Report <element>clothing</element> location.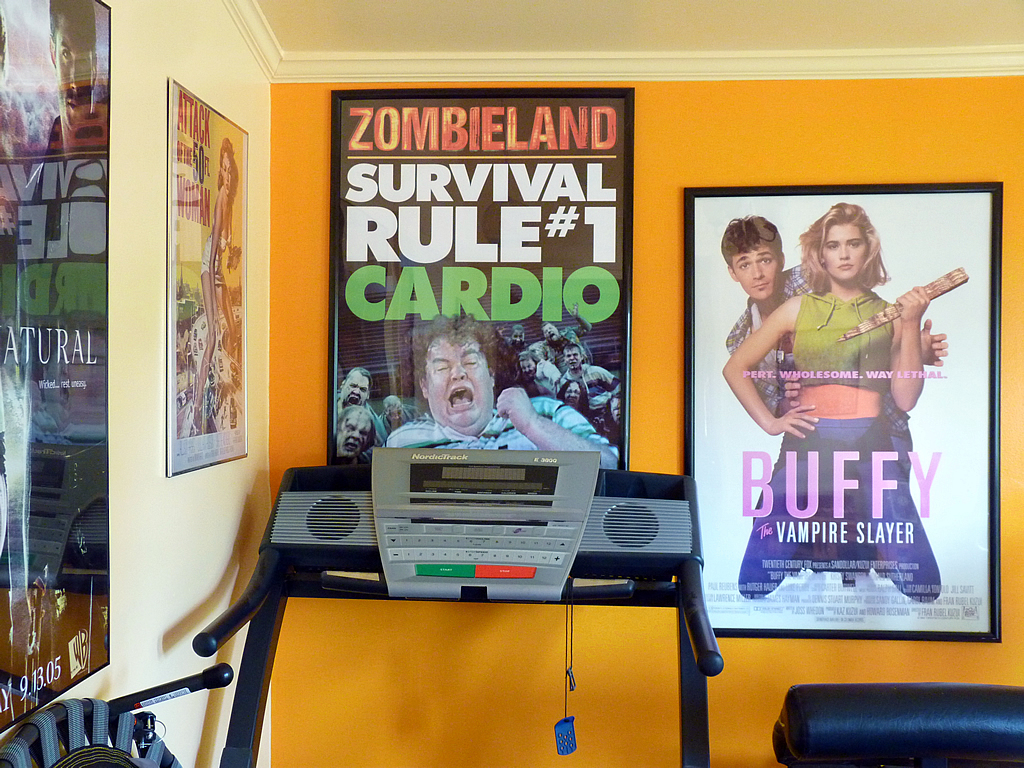
Report: <region>379, 389, 621, 470</region>.
